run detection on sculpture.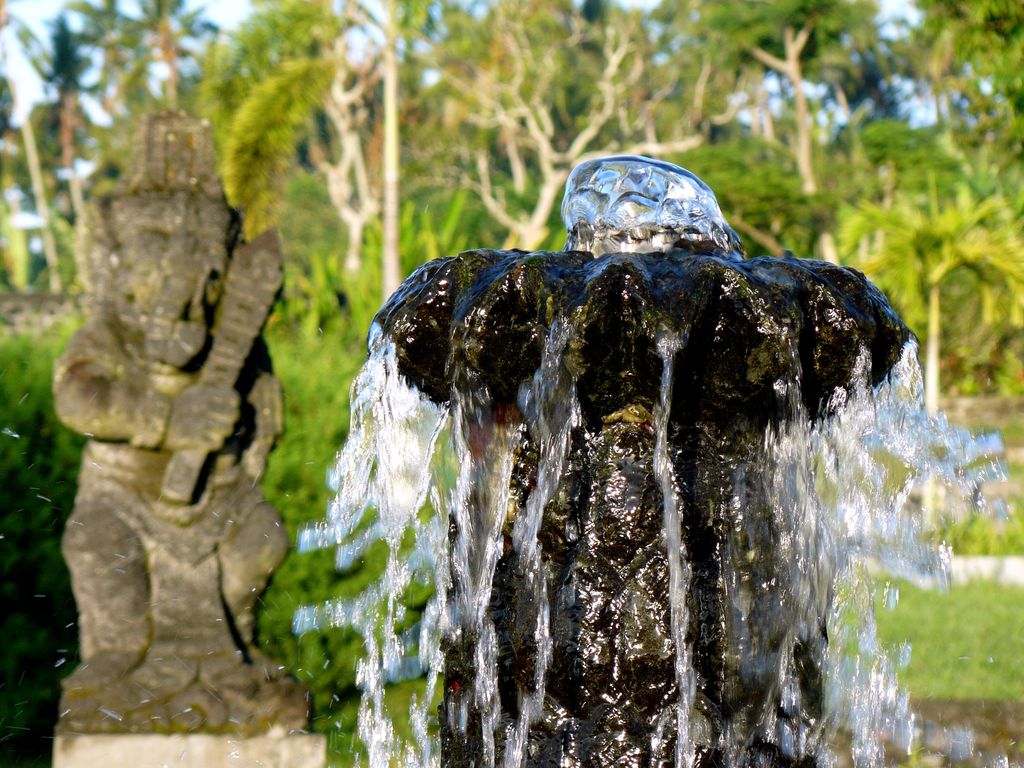
Result: 304 124 922 730.
